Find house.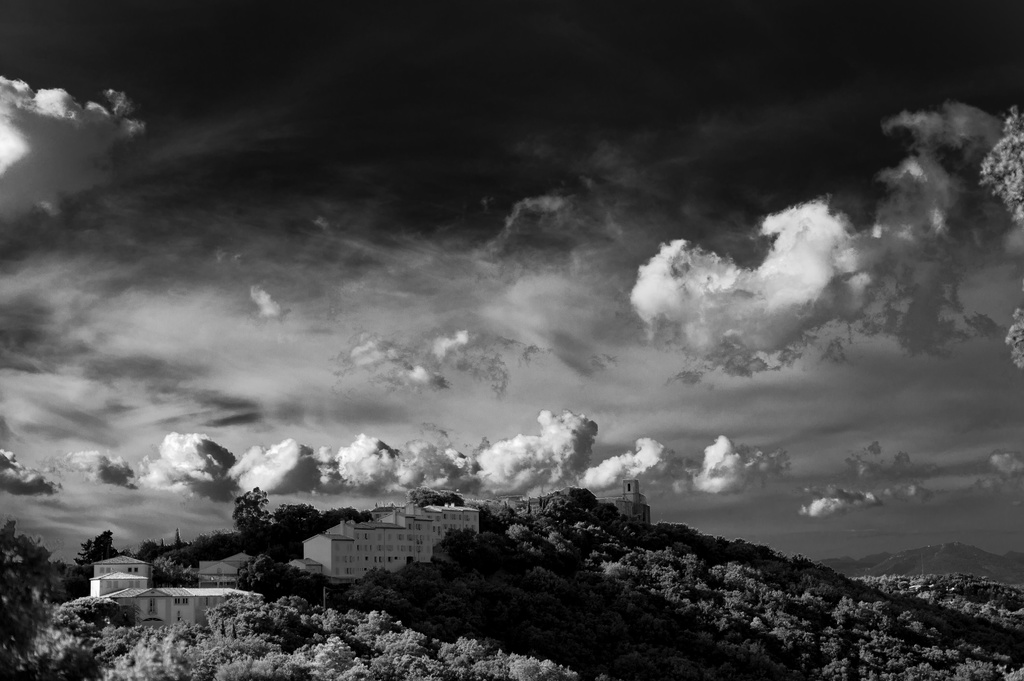
x1=908 y1=578 x2=957 y2=603.
